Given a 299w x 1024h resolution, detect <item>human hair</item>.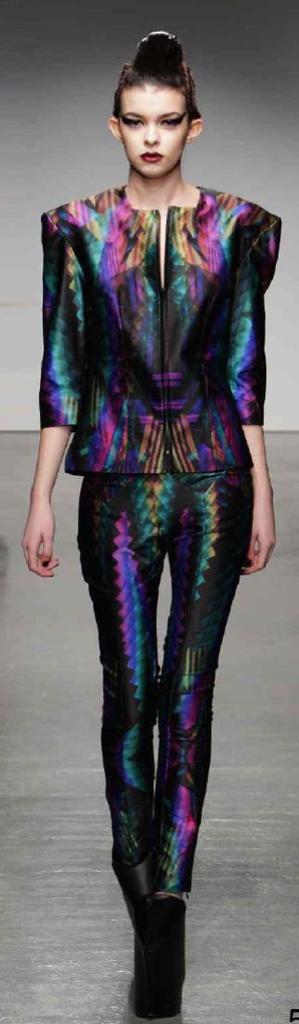
[108,32,198,139].
